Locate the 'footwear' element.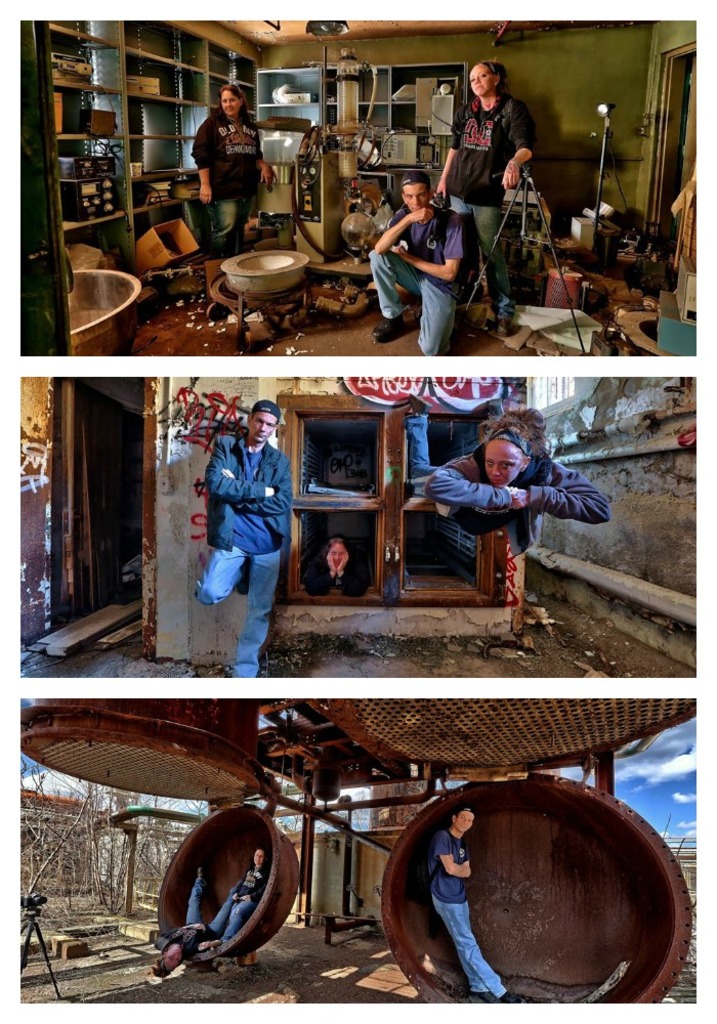
Element bbox: detection(497, 318, 514, 337).
